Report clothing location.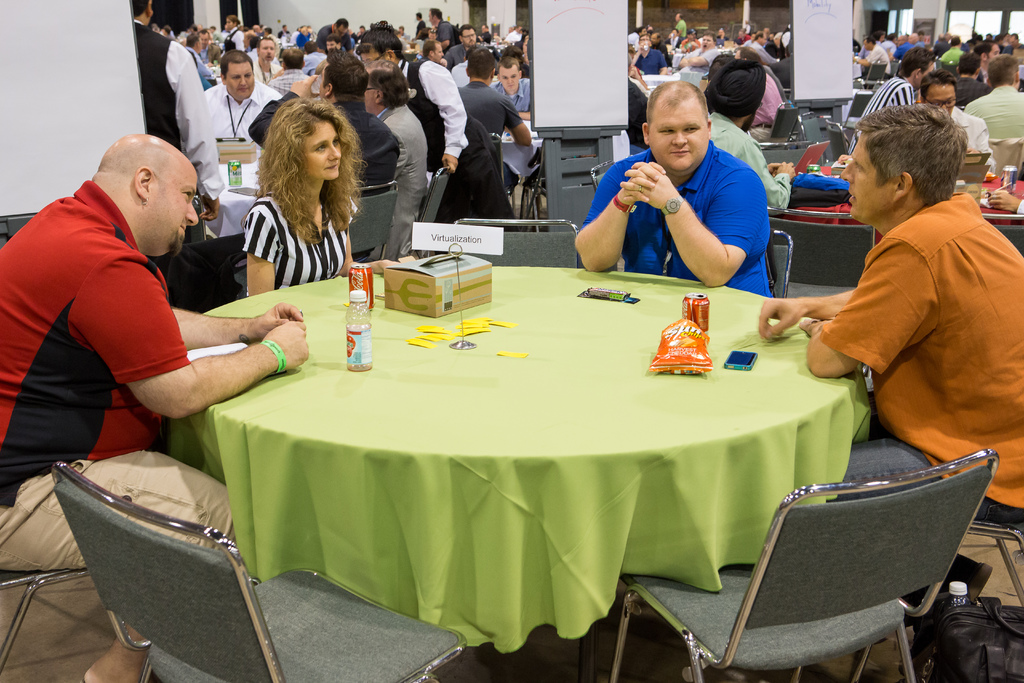
Report: x1=708, y1=115, x2=787, y2=205.
